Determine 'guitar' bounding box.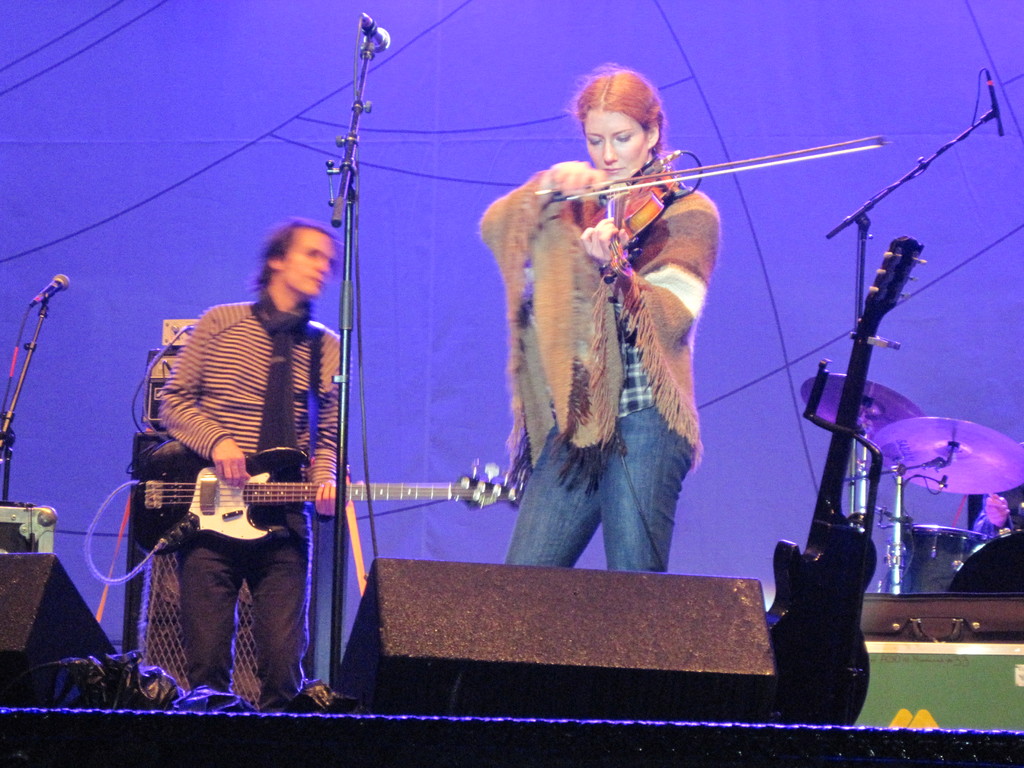
Determined: <box>762,234,924,726</box>.
